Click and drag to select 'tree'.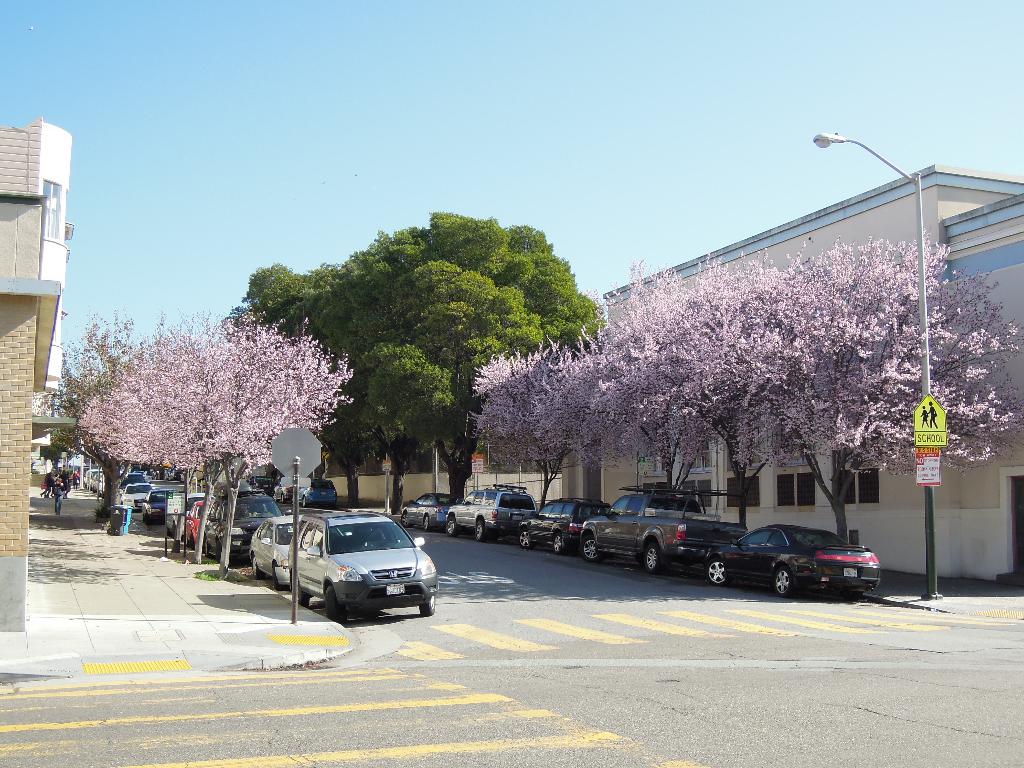
Selection: 716, 229, 1023, 547.
